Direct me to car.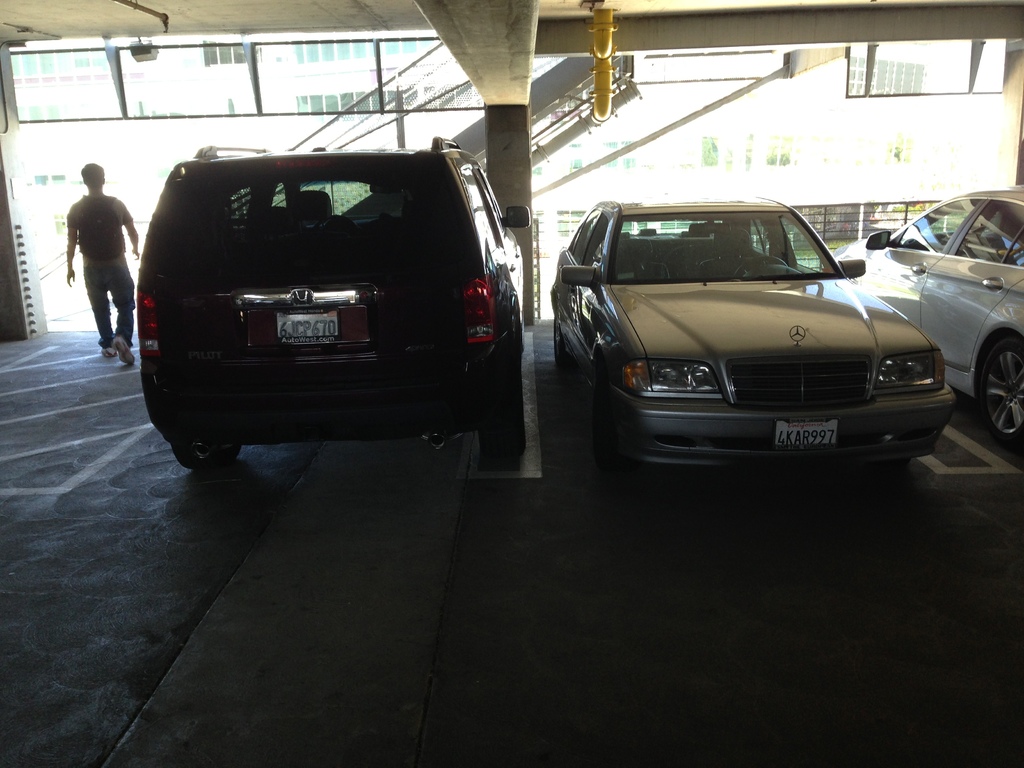
Direction: locate(547, 182, 956, 481).
